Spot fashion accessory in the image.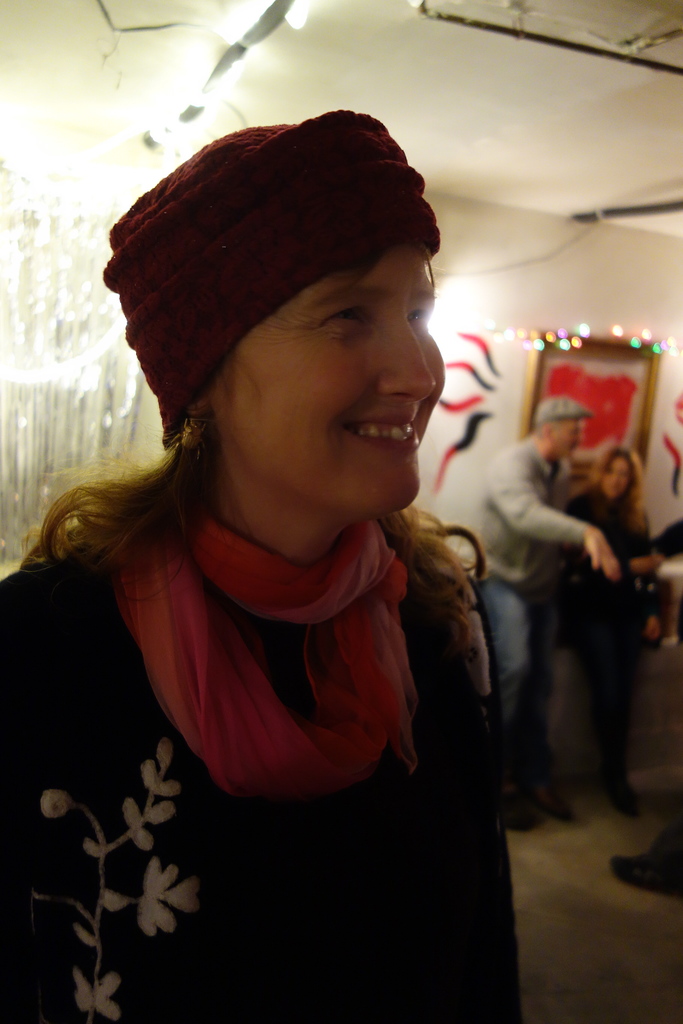
fashion accessory found at 104, 515, 426, 803.
